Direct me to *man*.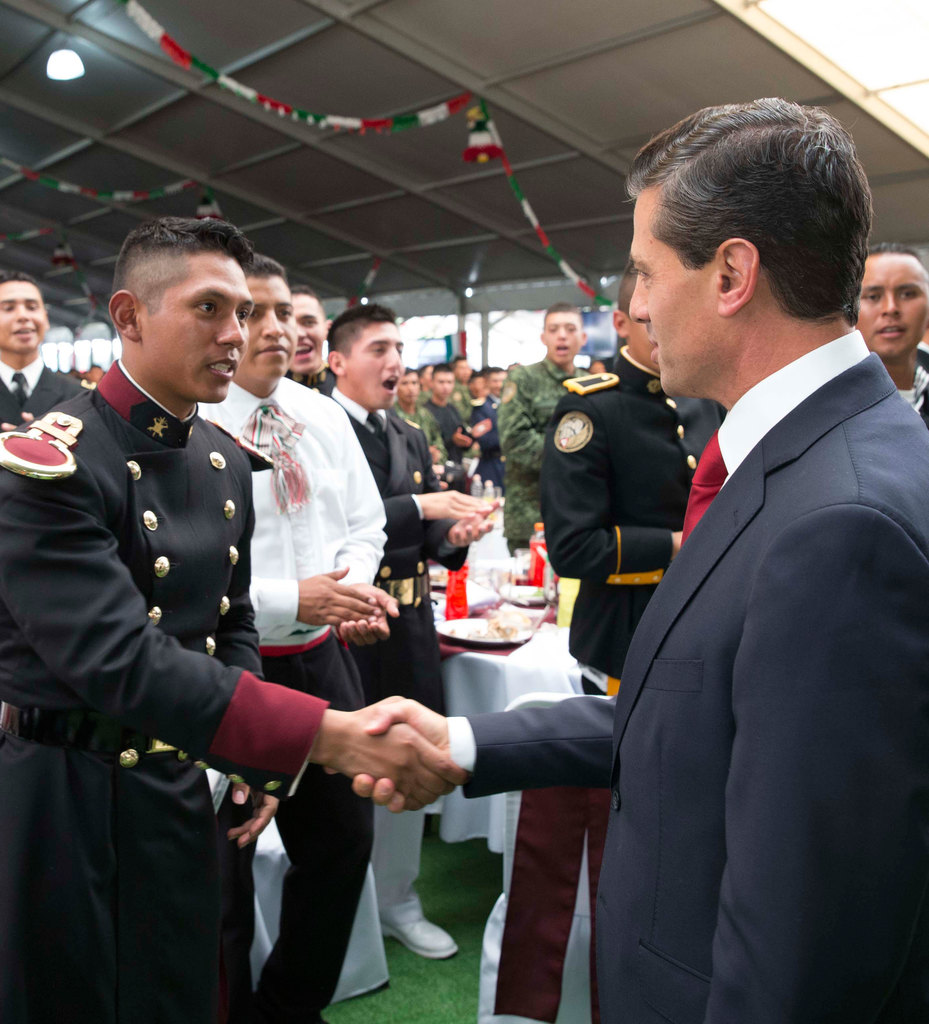
Direction: (x1=192, y1=252, x2=397, y2=1023).
